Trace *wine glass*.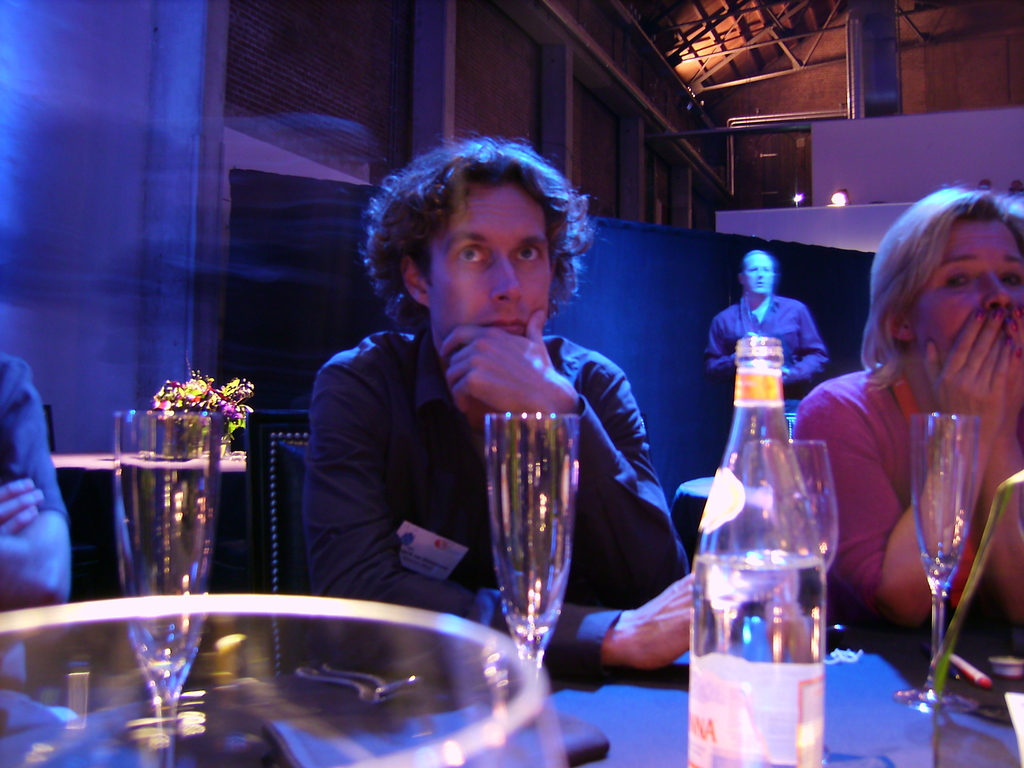
Traced to pyautogui.locateOnScreen(113, 403, 218, 767).
